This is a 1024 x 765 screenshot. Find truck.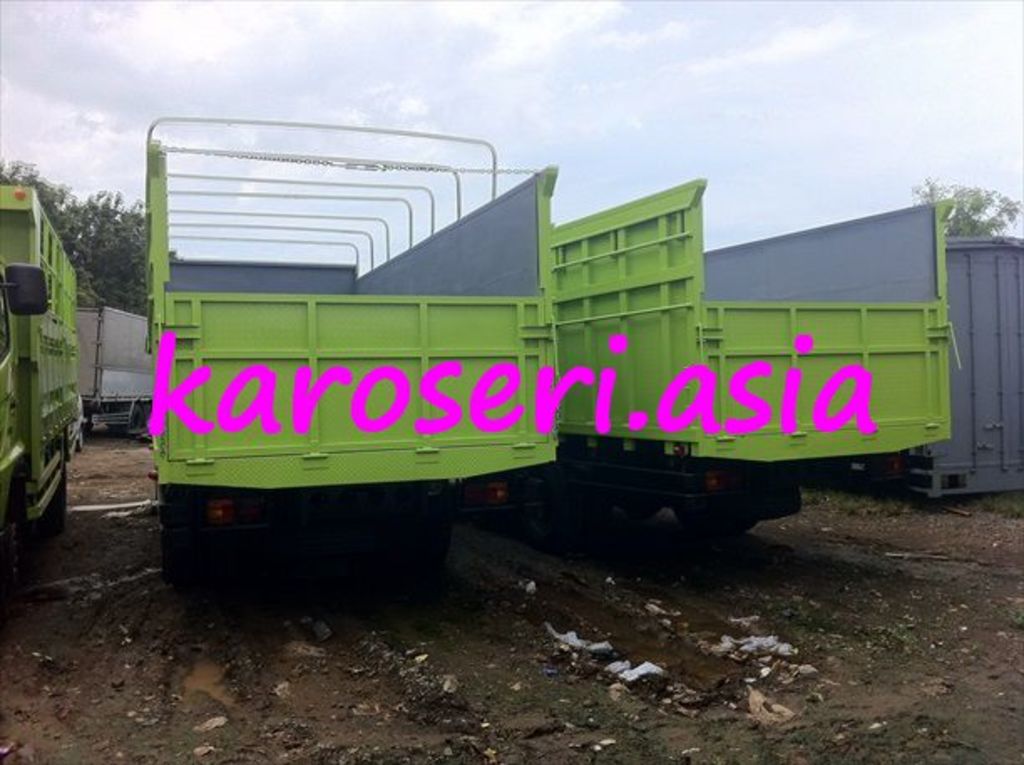
Bounding box: bbox=[552, 171, 962, 564].
